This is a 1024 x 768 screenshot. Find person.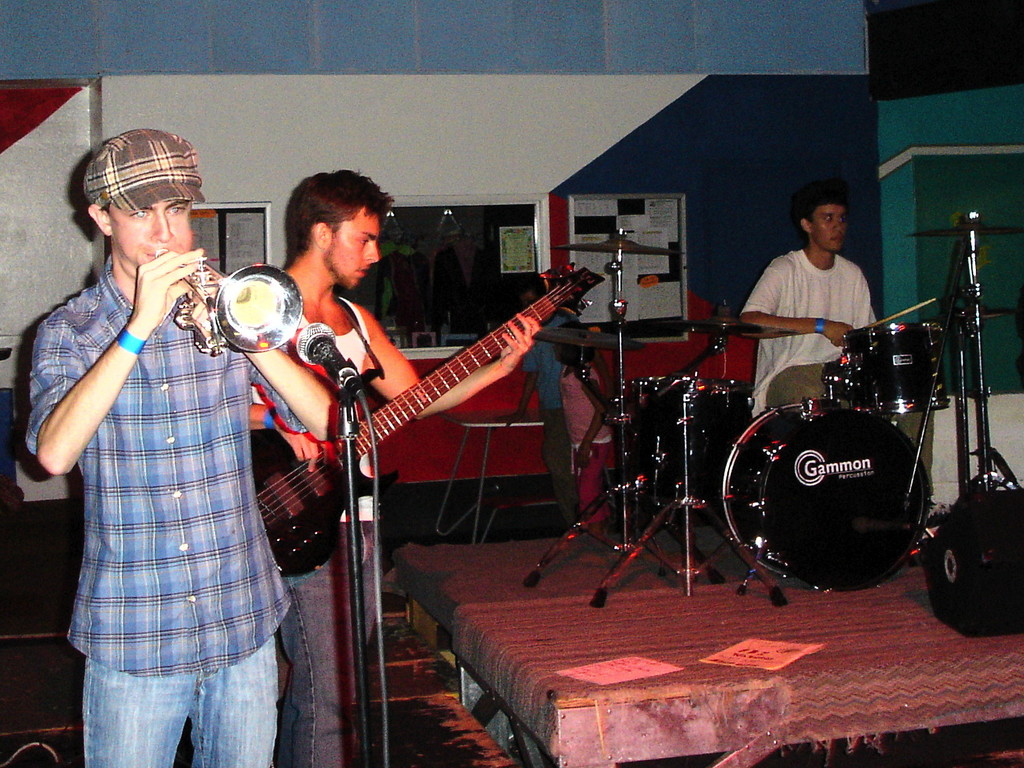
Bounding box: bbox=[255, 166, 546, 767].
